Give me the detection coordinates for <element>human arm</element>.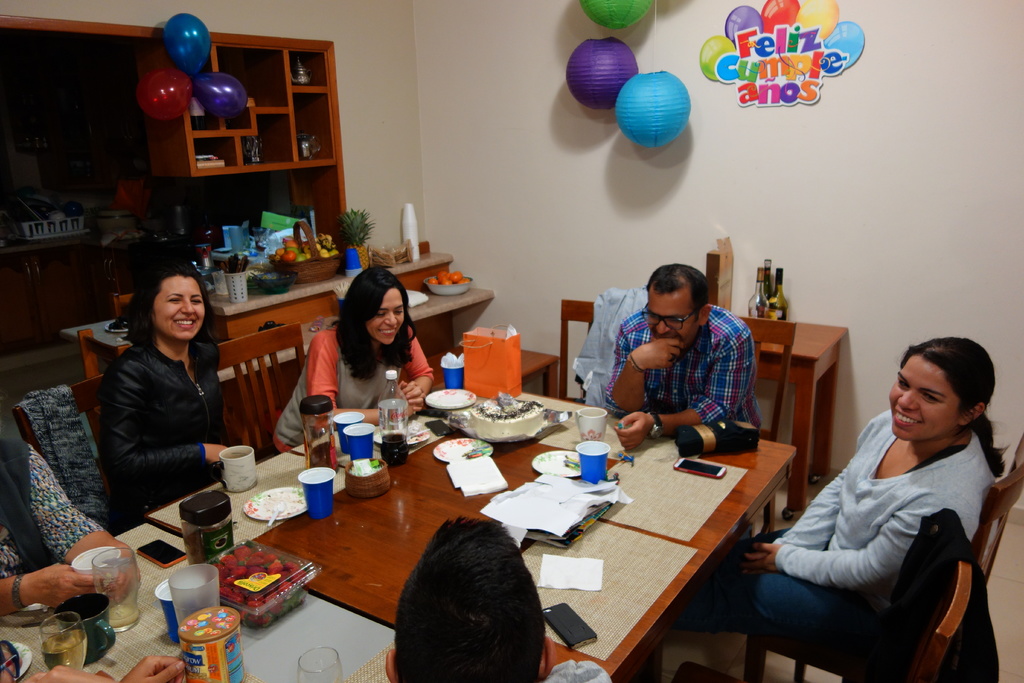
{"x1": 115, "y1": 654, "x2": 194, "y2": 682}.
